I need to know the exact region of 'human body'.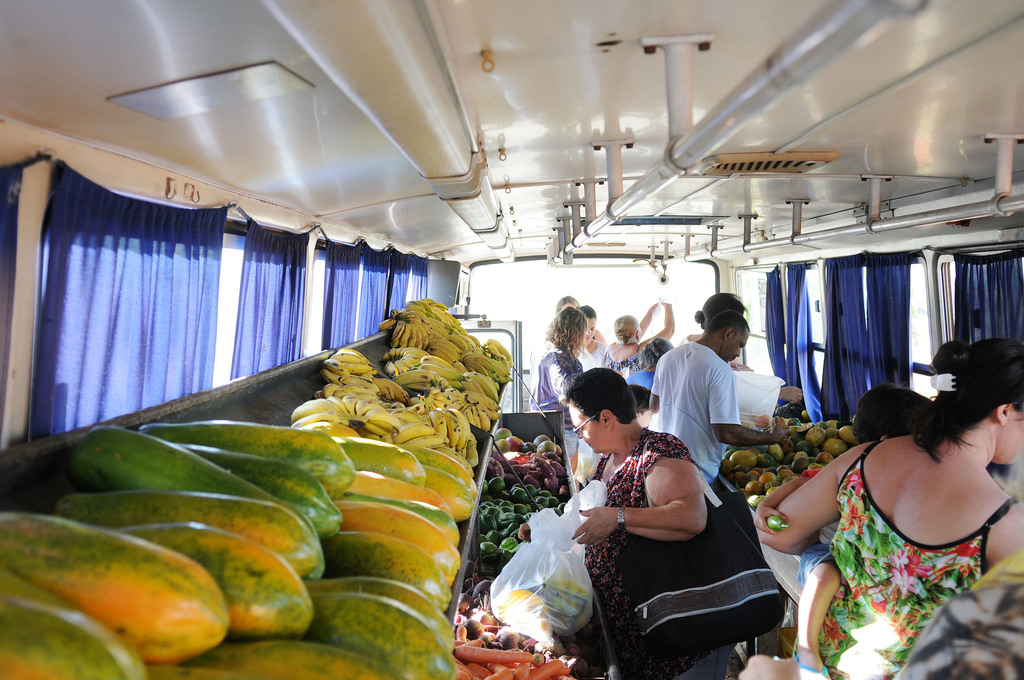
Region: 521,422,714,679.
